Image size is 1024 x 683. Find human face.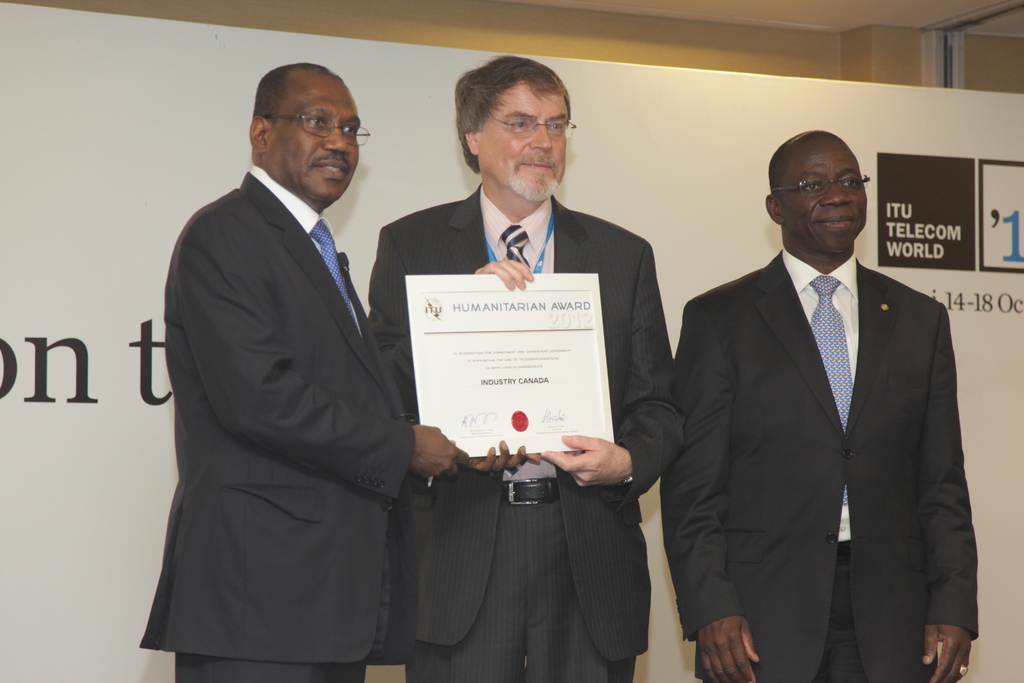
477 78 578 208.
